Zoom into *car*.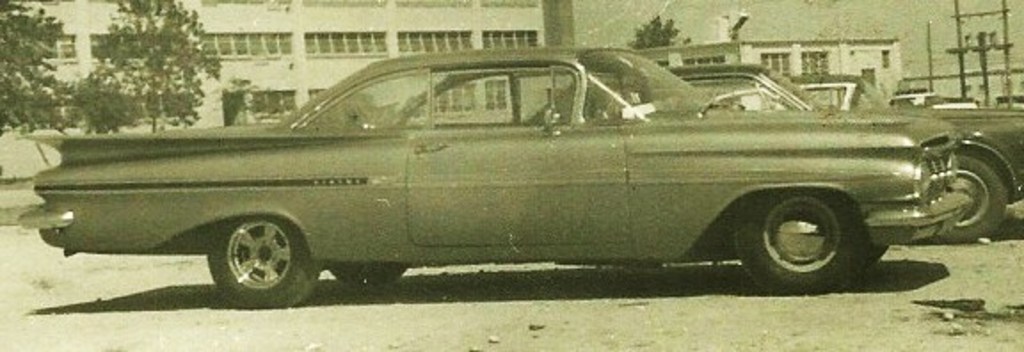
Zoom target: BBox(539, 60, 1022, 240).
